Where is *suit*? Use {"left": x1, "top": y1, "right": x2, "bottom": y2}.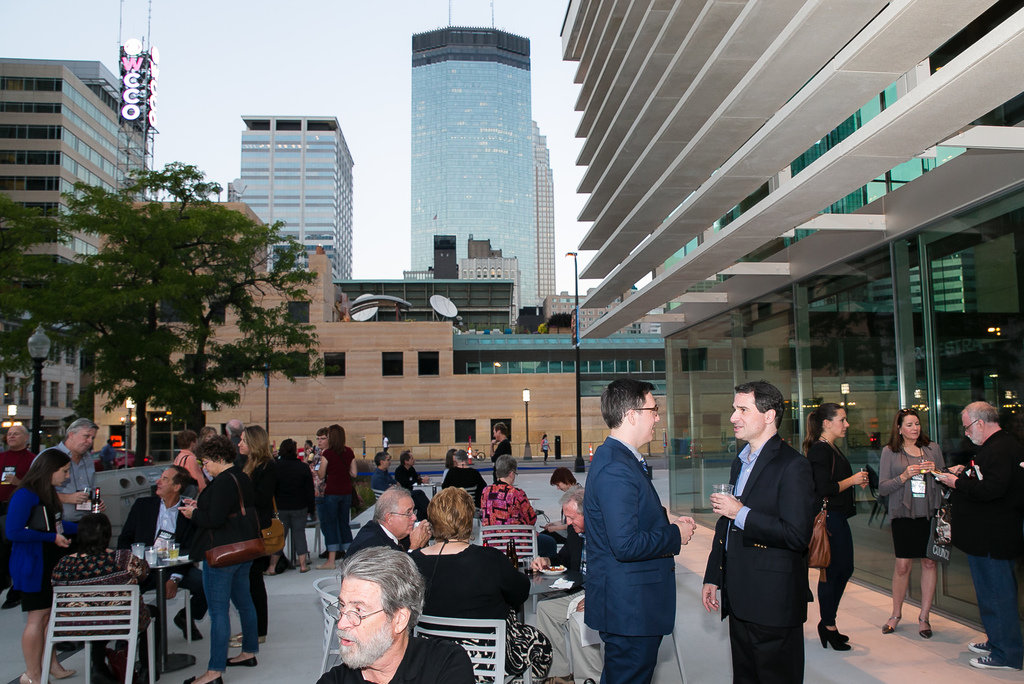
{"left": 703, "top": 427, "right": 817, "bottom": 683}.
